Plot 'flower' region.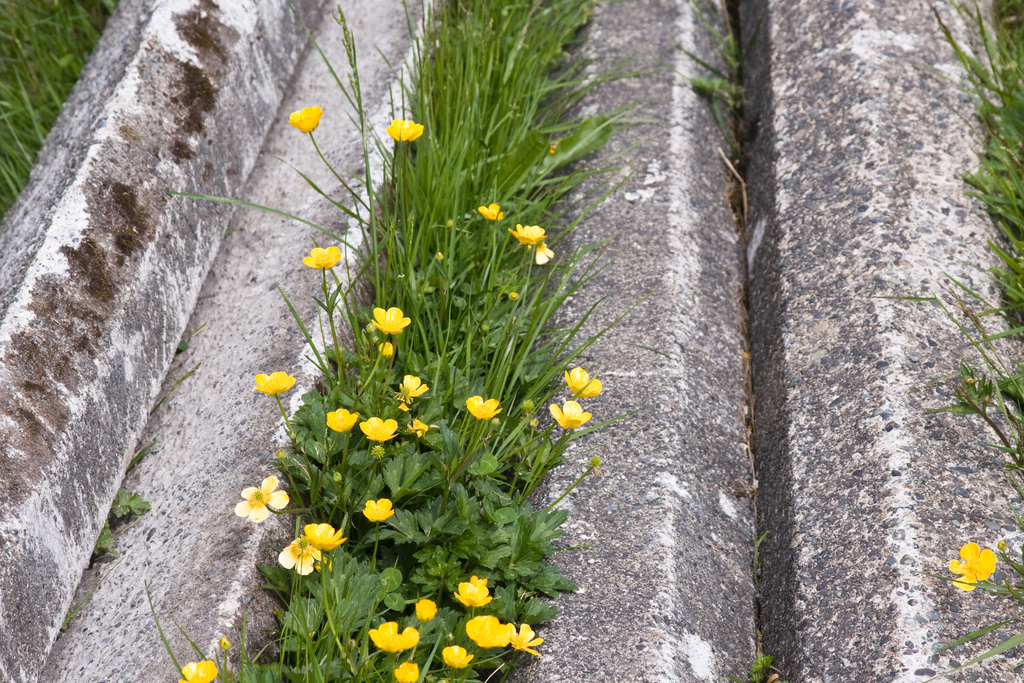
Plotted at bbox(511, 623, 540, 660).
